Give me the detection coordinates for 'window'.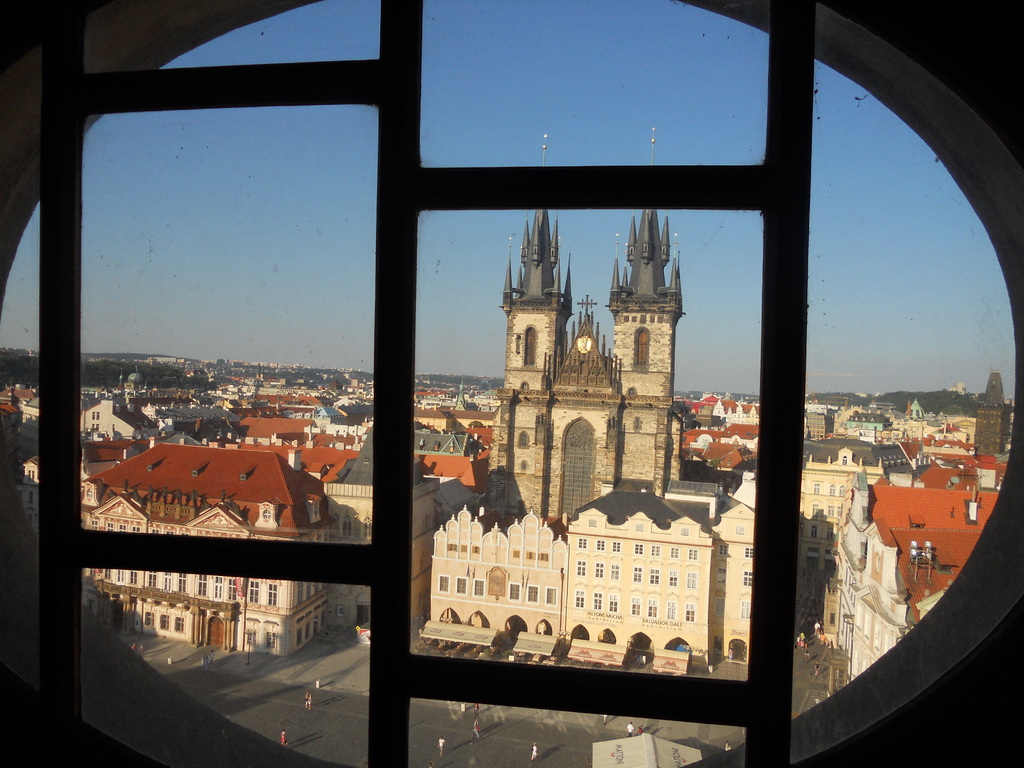
crop(812, 504, 819, 516).
